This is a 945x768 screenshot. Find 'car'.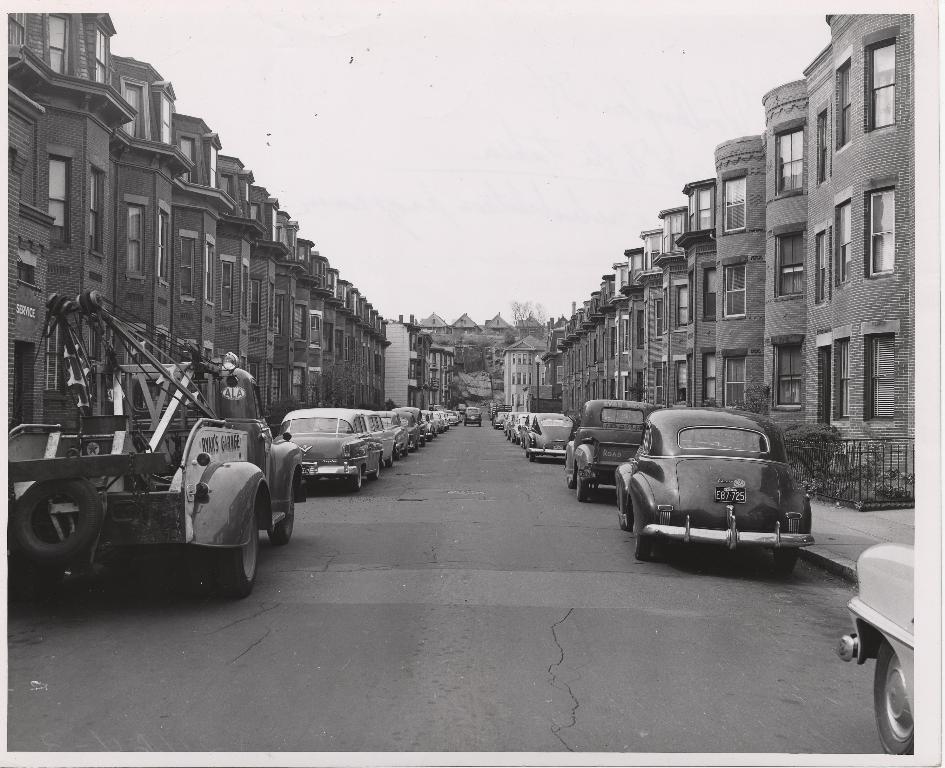
Bounding box: 461, 403, 484, 427.
